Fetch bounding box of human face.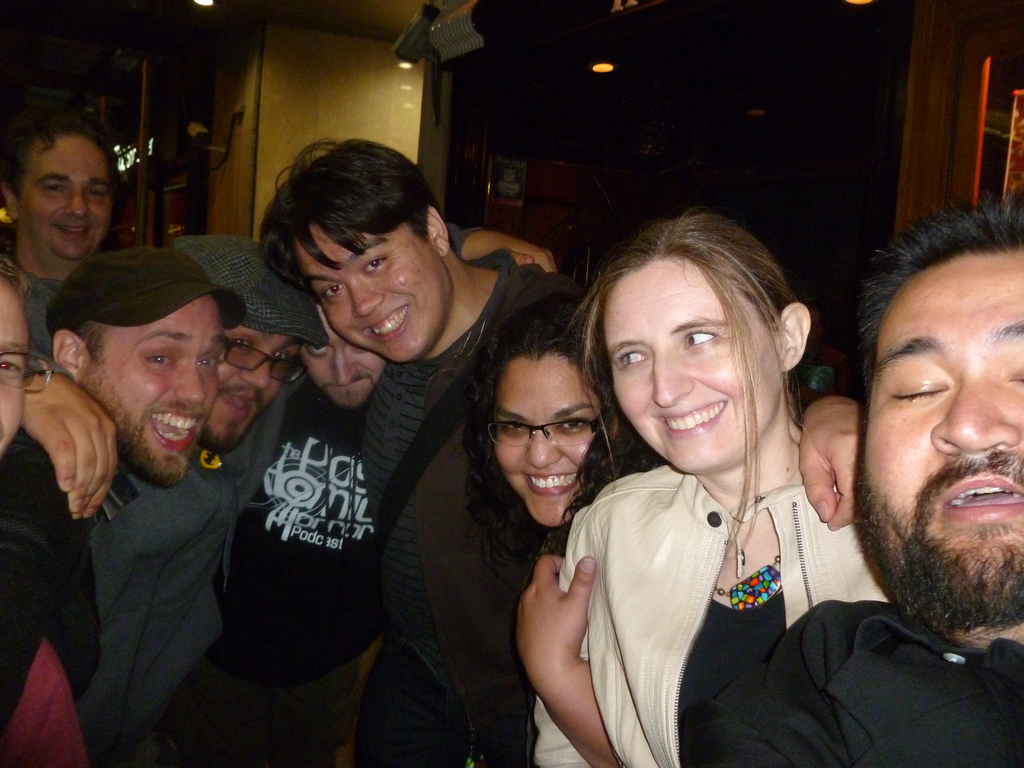
Bbox: rect(22, 130, 118, 265).
